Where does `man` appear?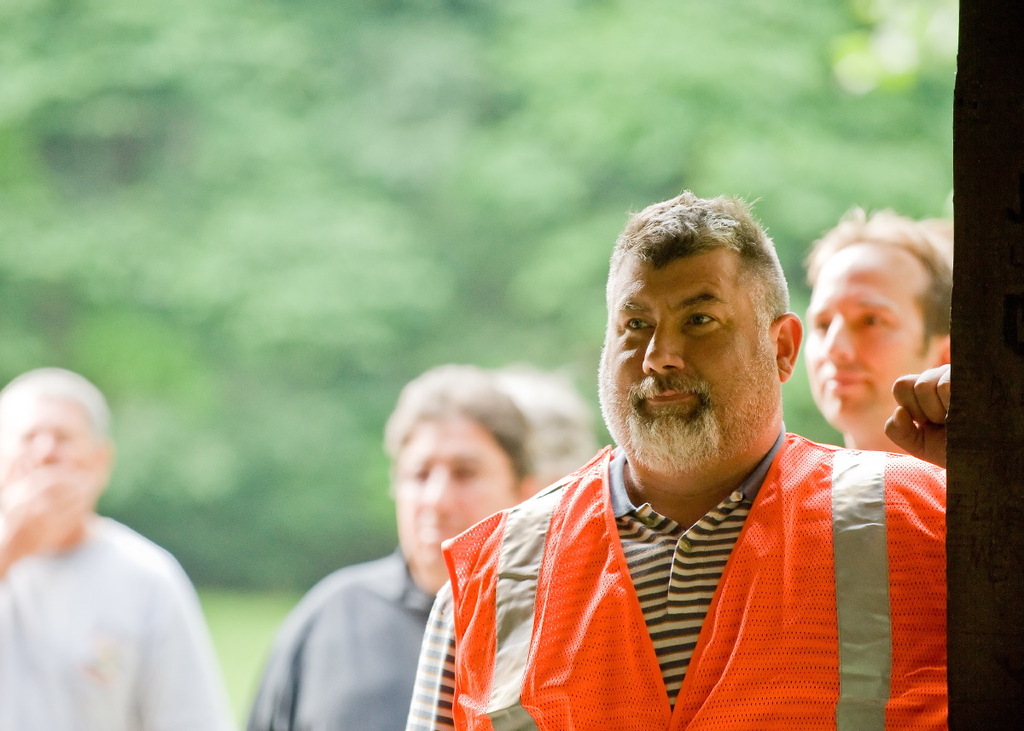
Appears at detection(0, 363, 239, 730).
